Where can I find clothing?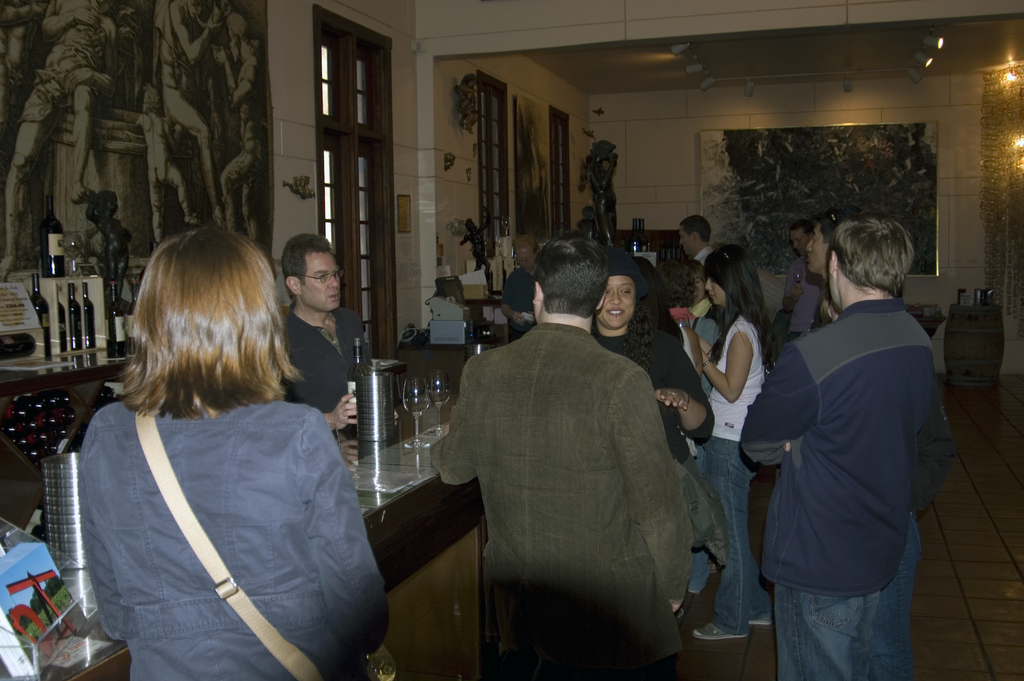
You can find it at [714, 308, 779, 618].
